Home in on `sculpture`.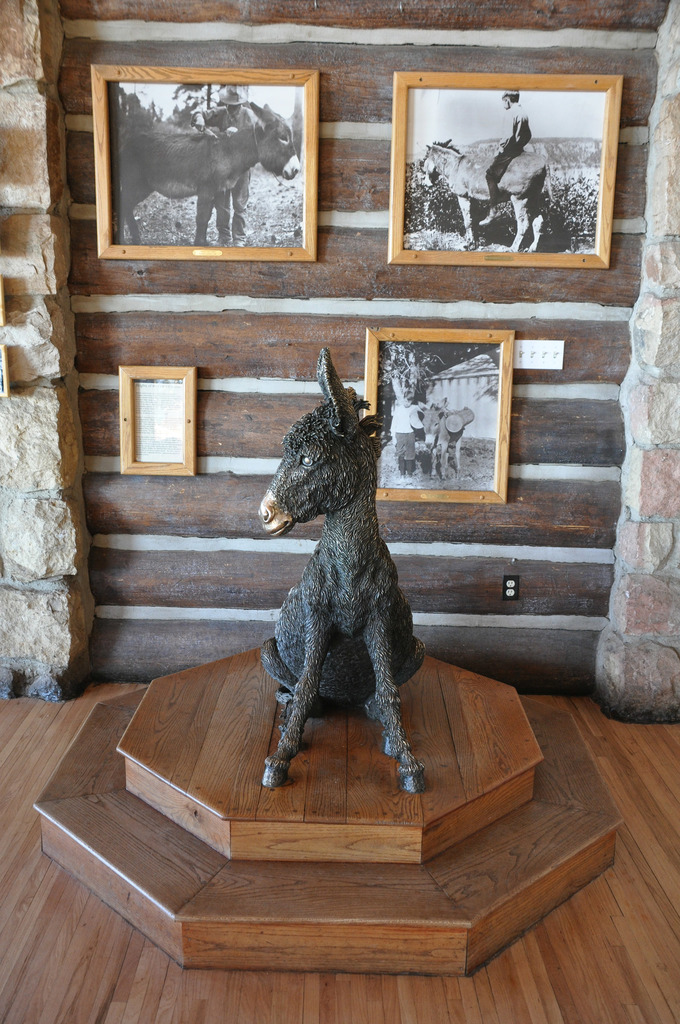
Homed in at 254, 394, 438, 804.
